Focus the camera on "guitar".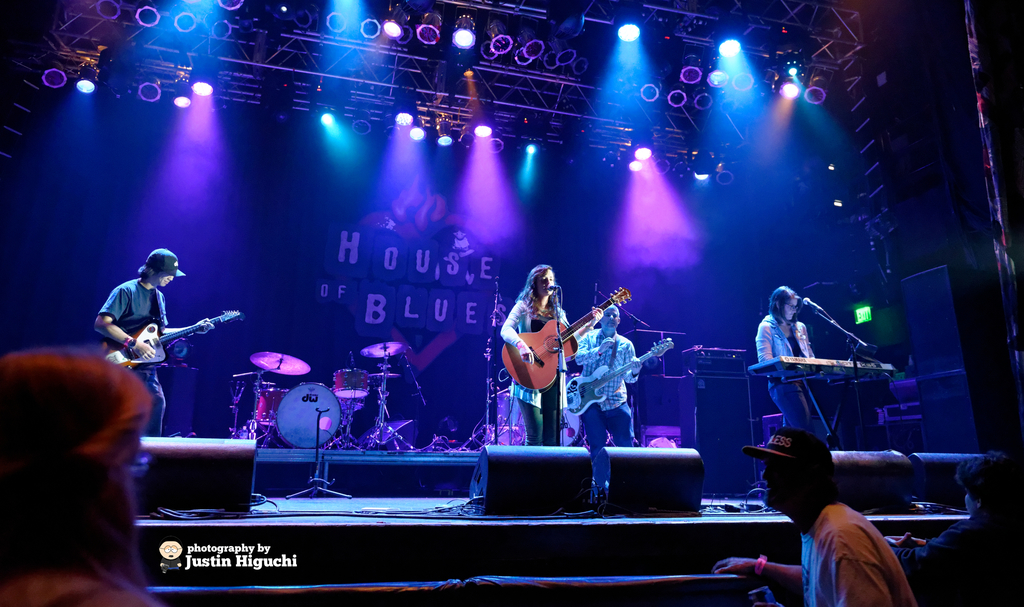
Focus region: detection(551, 340, 692, 420).
